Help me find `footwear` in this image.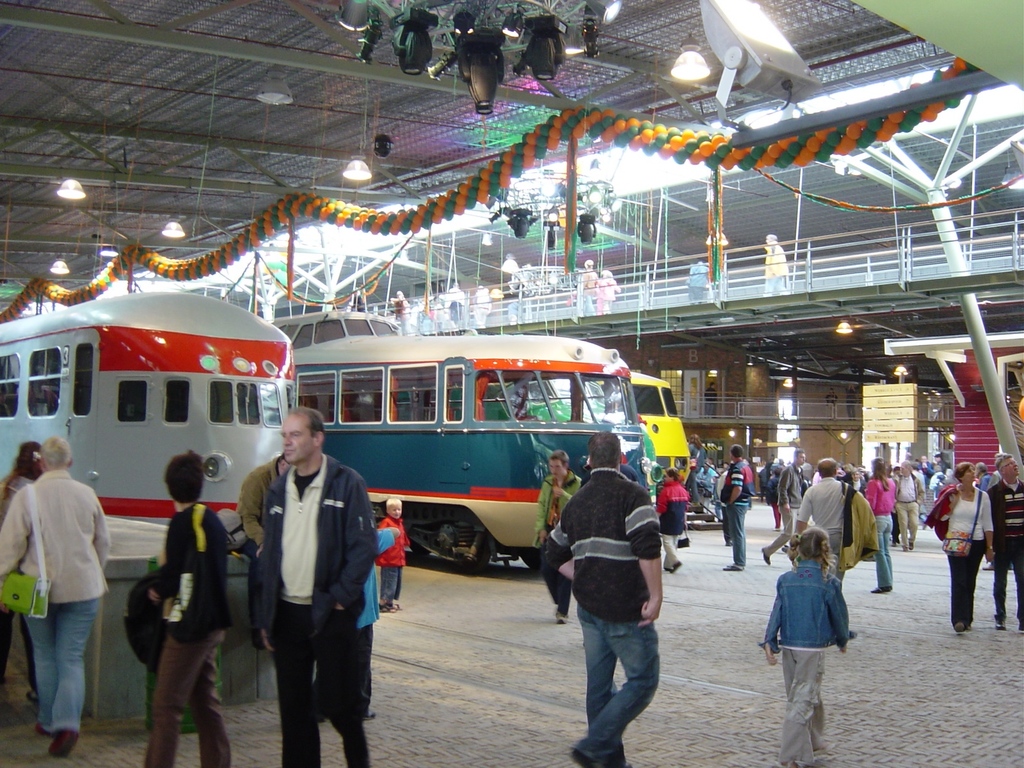
Found it: left=873, top=589, right=890, bottom=591.
